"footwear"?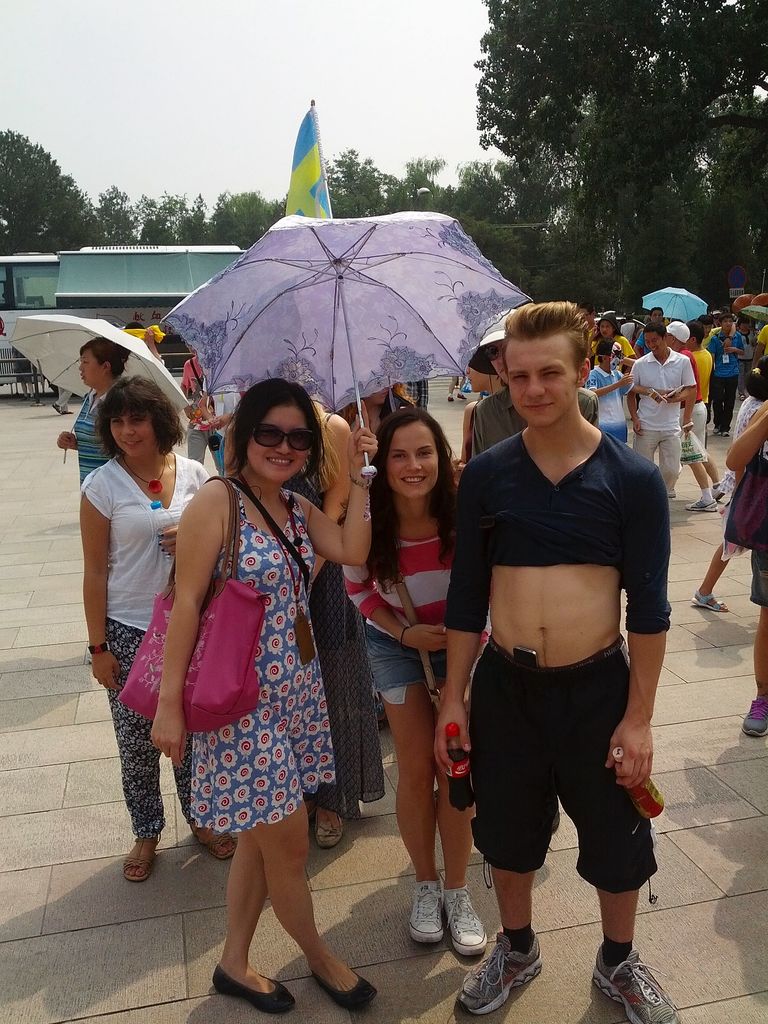
125, 836, 160, 883
